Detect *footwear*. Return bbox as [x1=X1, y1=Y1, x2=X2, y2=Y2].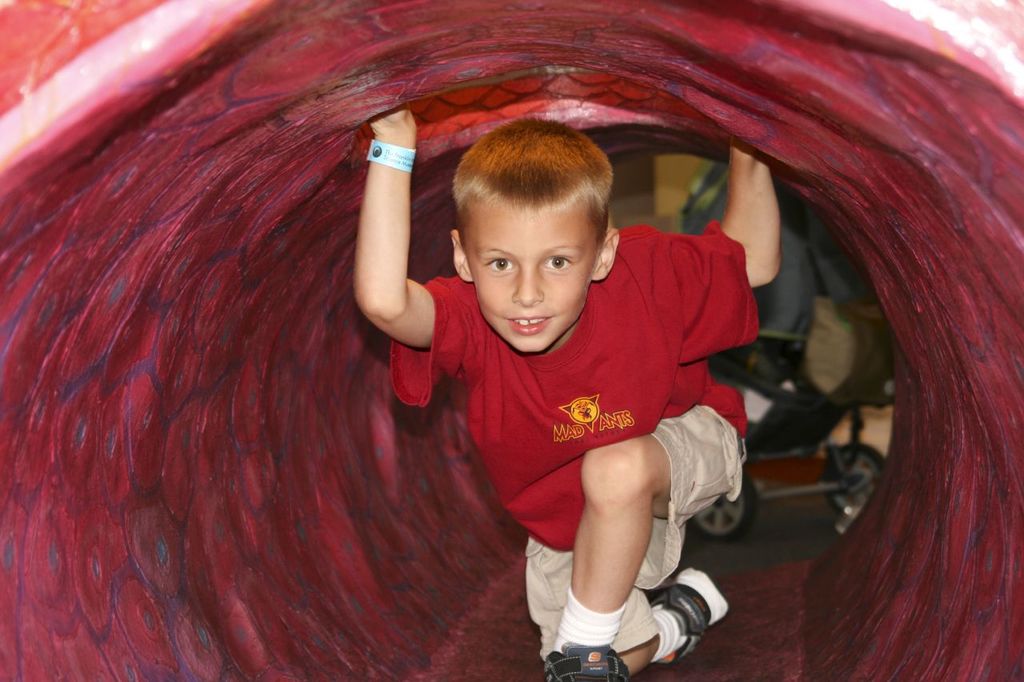
[x1=542, y1=654, x2=623, y2=681].
